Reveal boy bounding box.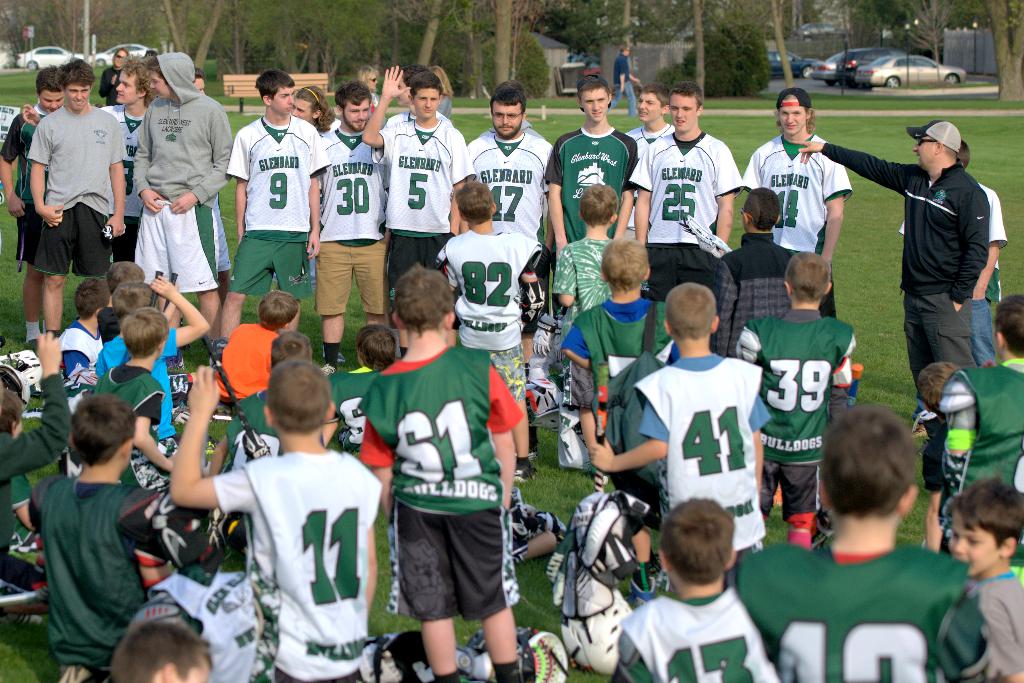
Revealed: region(209, 335, 312, 478).
